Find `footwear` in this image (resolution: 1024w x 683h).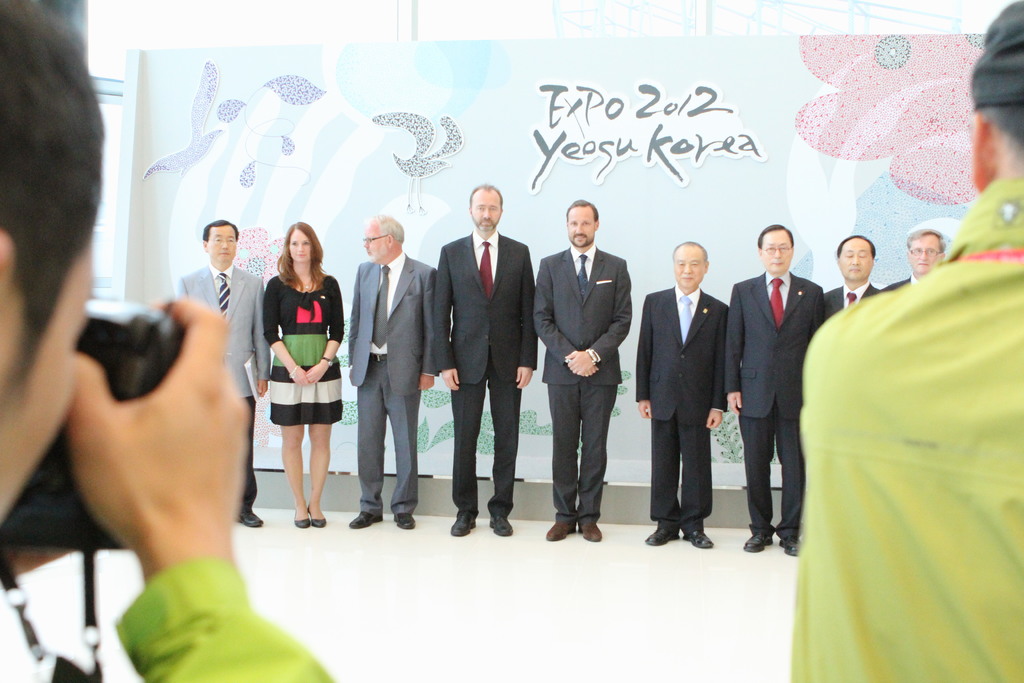
310 510 324 527.
